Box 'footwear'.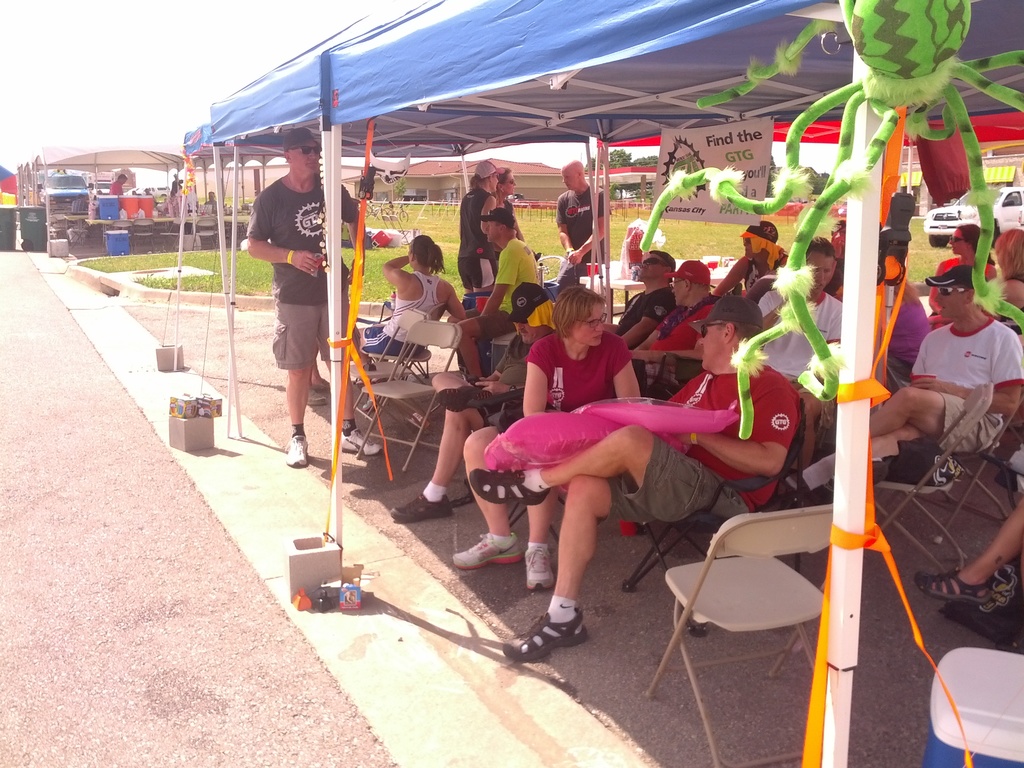
bbox(470, 470, 553, 505).
